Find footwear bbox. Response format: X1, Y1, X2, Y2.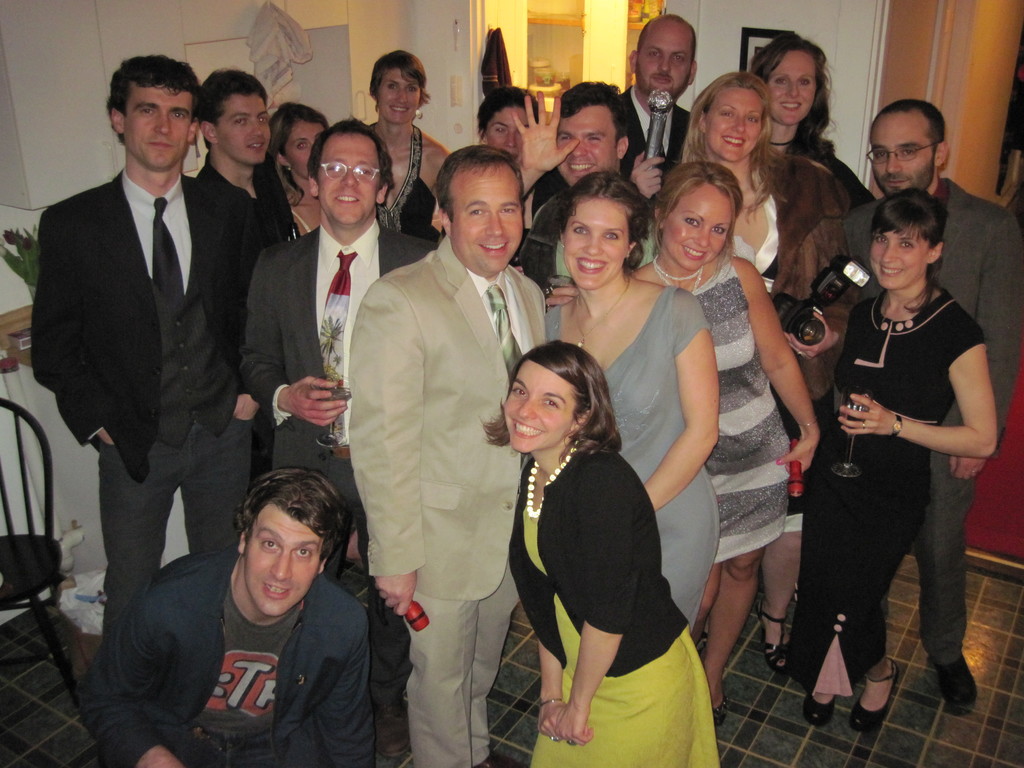
474, 752, 518, 767.
